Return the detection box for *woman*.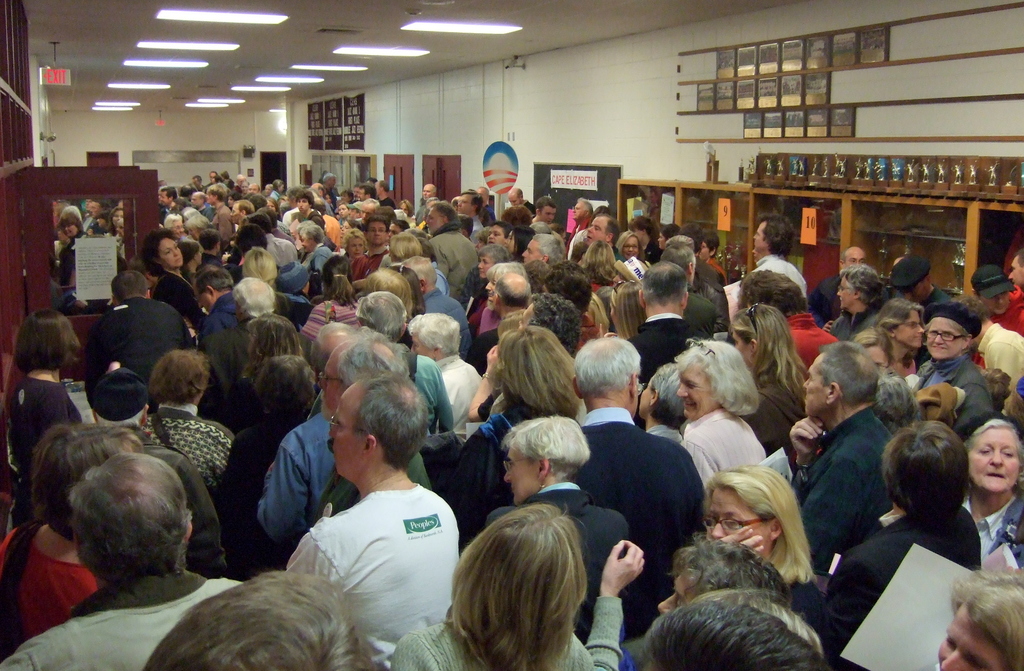
0,417,143,649.
